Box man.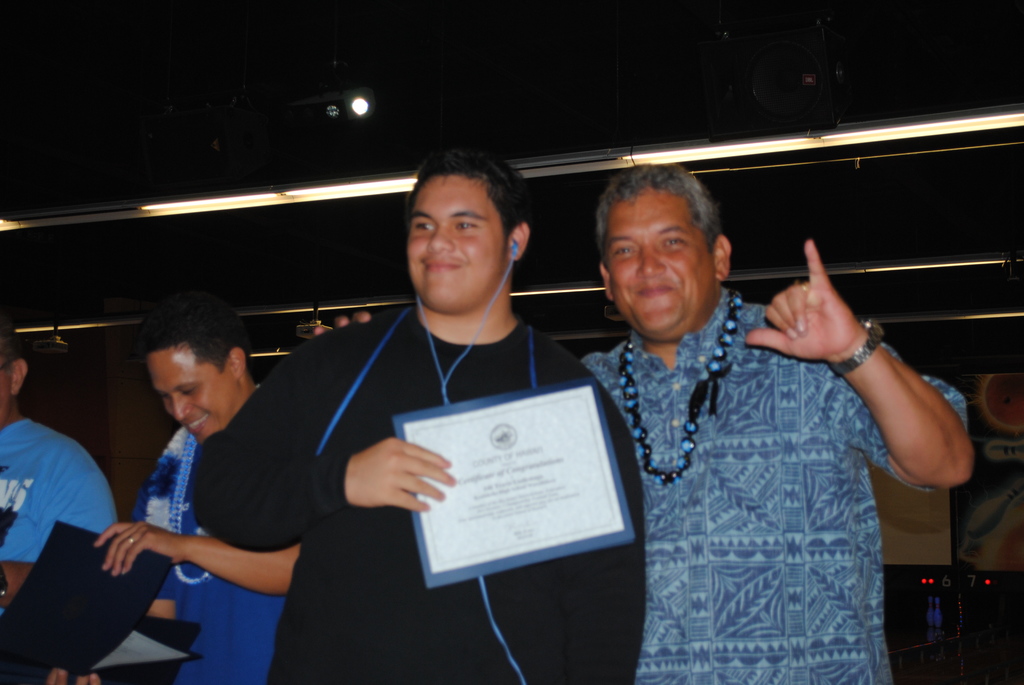
186,146,647,684.
